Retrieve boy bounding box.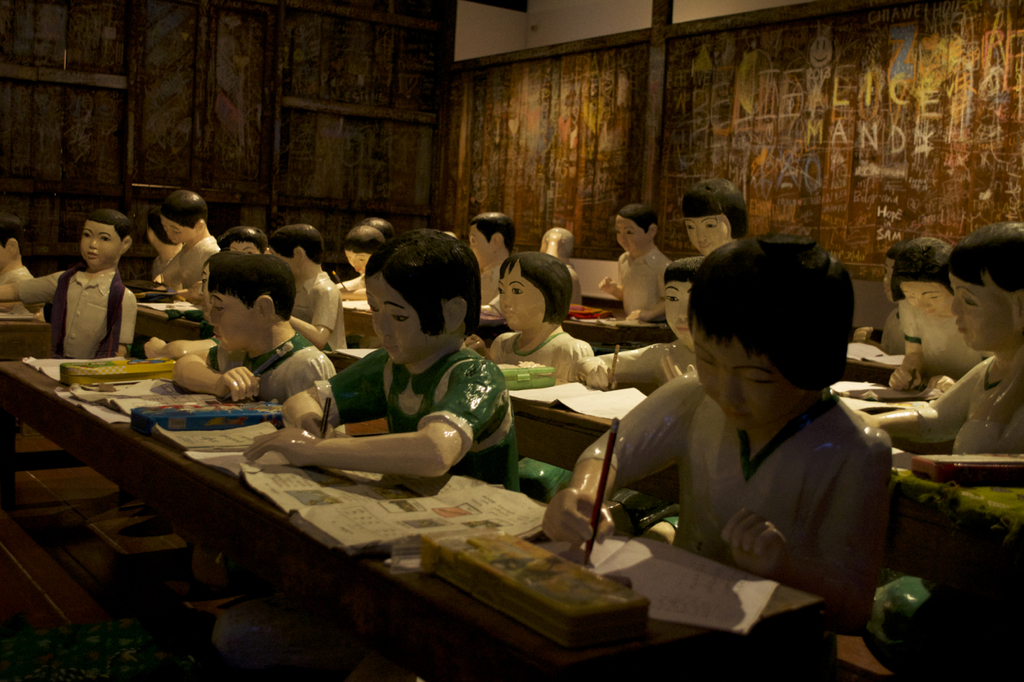
Bounding box: [533,235,882,609].
